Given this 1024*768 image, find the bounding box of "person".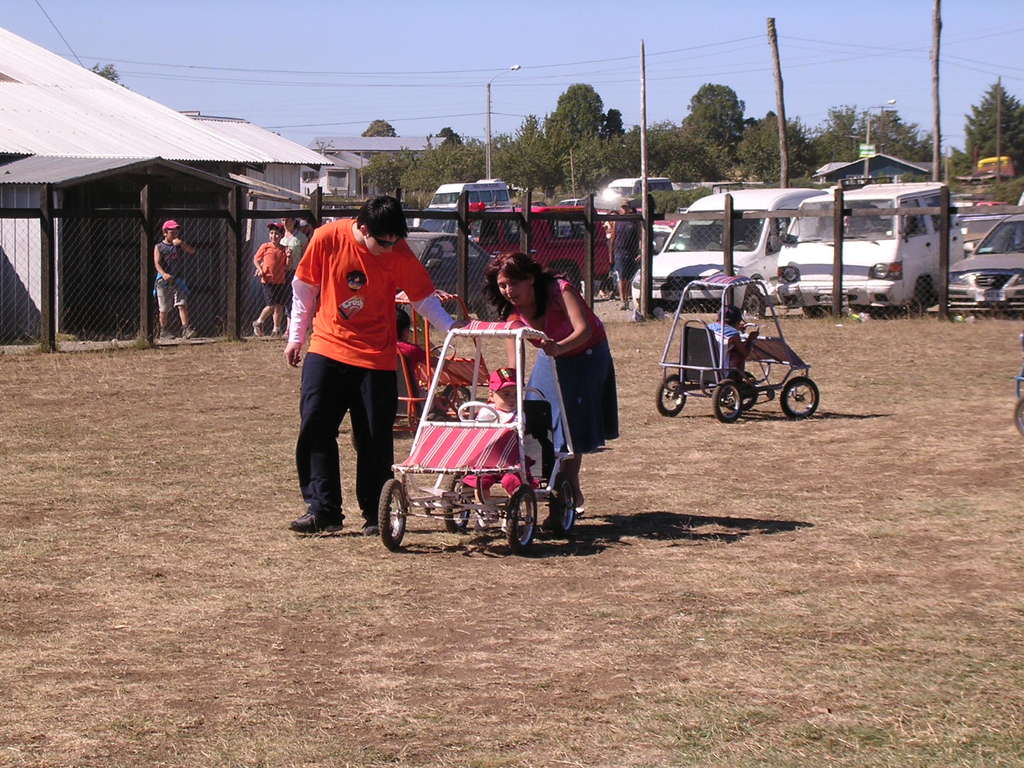
155, 216, 198, 340.
